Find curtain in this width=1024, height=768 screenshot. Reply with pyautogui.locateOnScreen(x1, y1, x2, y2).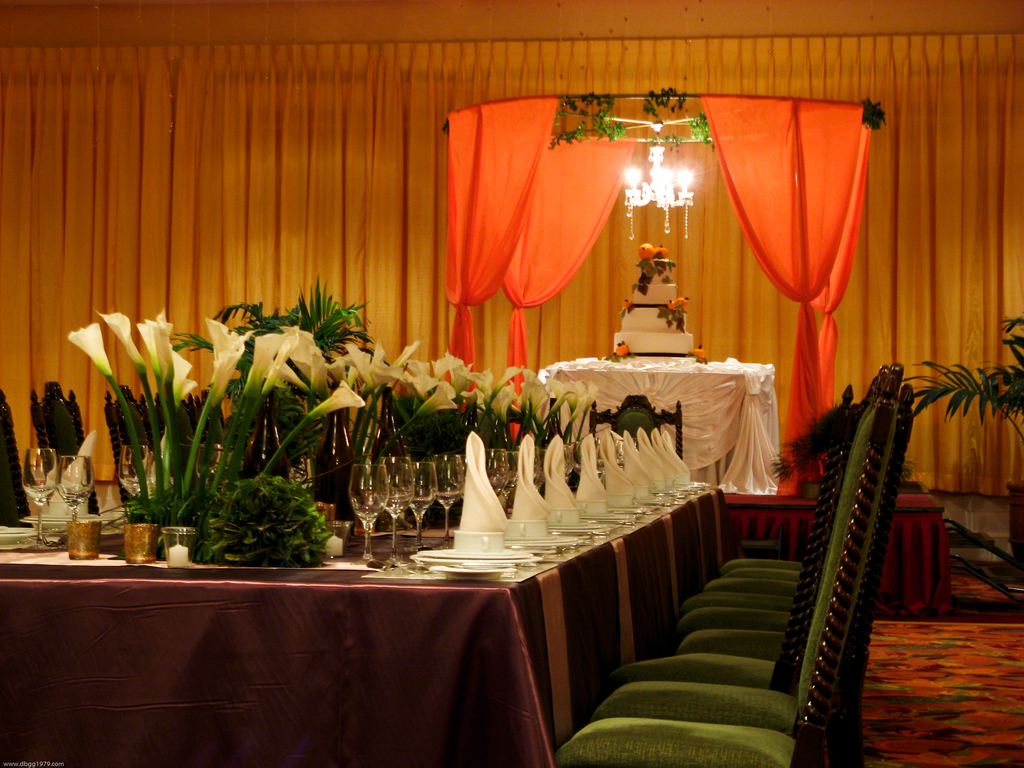
pyautogui.locateOnScreen(803, 102, 872, 481).
